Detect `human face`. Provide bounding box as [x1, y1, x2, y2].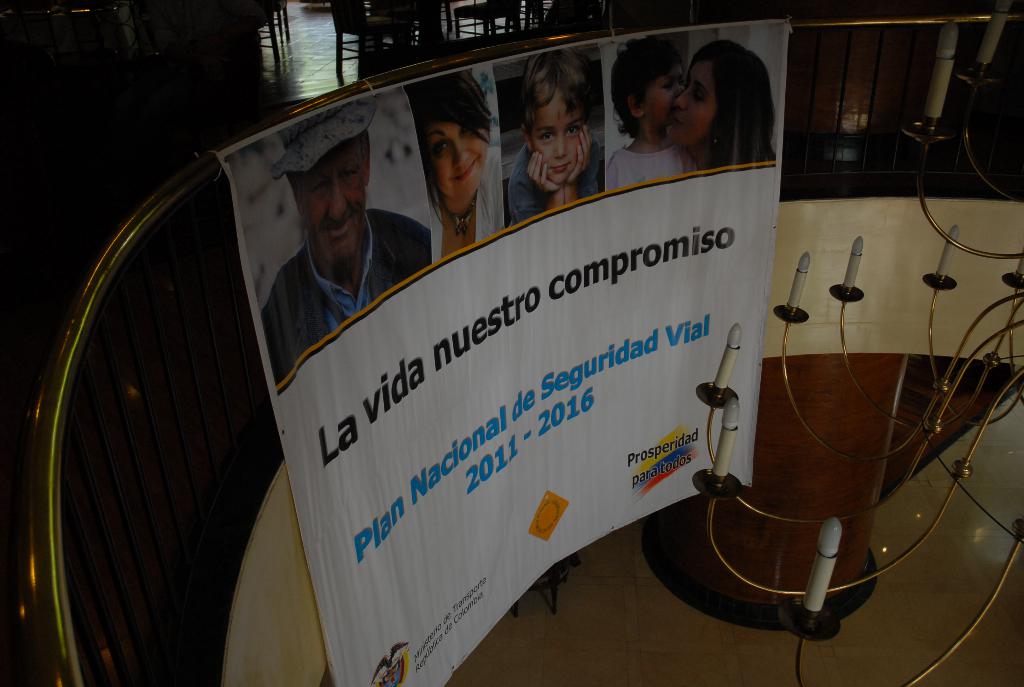
[527, 86, 585, 182].
